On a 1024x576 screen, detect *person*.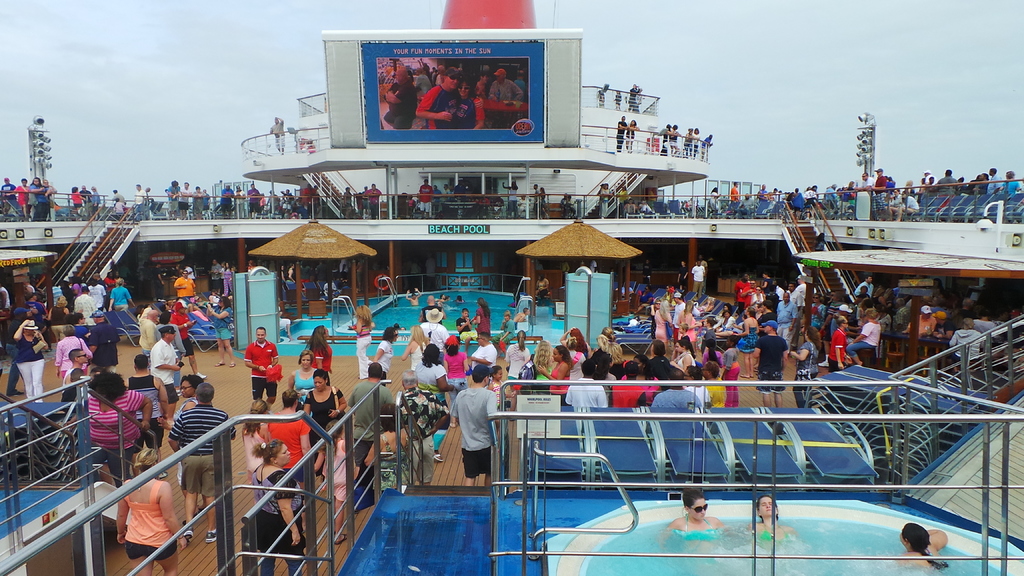
(x1=403, y1=285, x2=422, y2=308).
